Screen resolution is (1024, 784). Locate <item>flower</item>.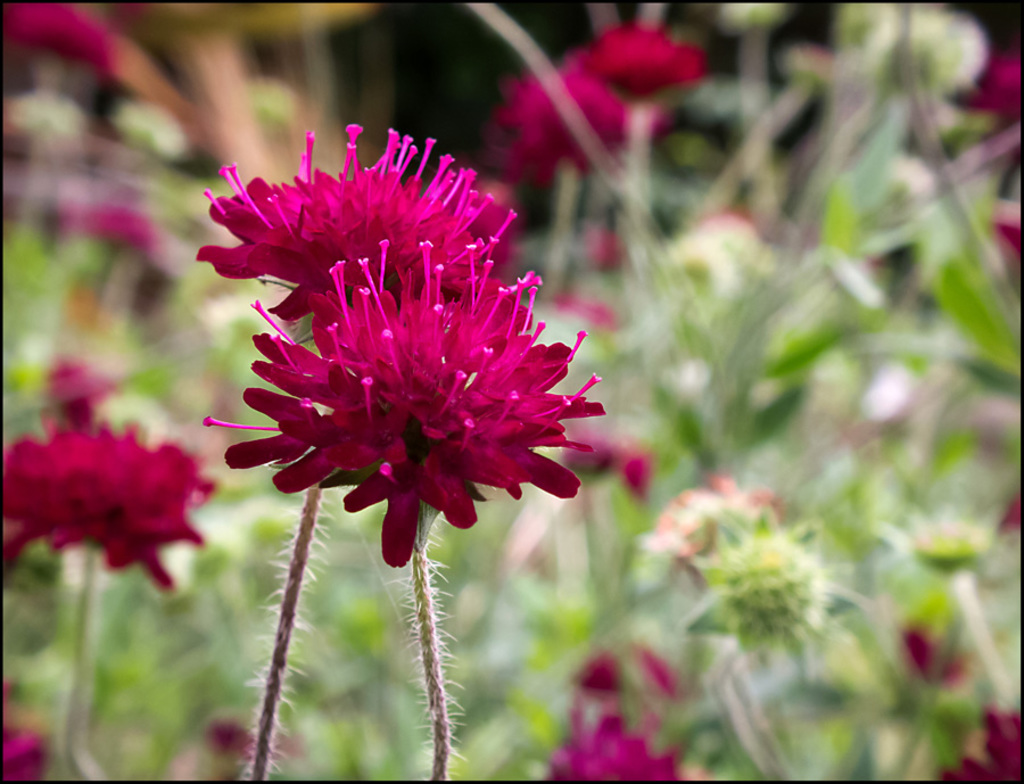
locate(581, 217, 624, 272).
